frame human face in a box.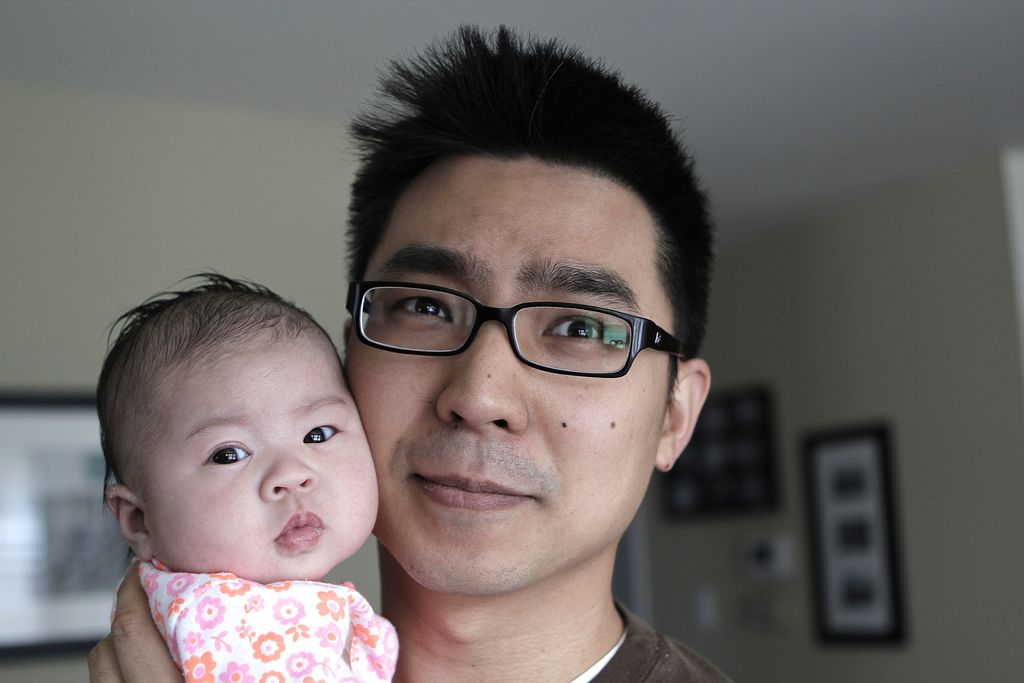
x1=142 y1=338 x2=381 y2=572.
